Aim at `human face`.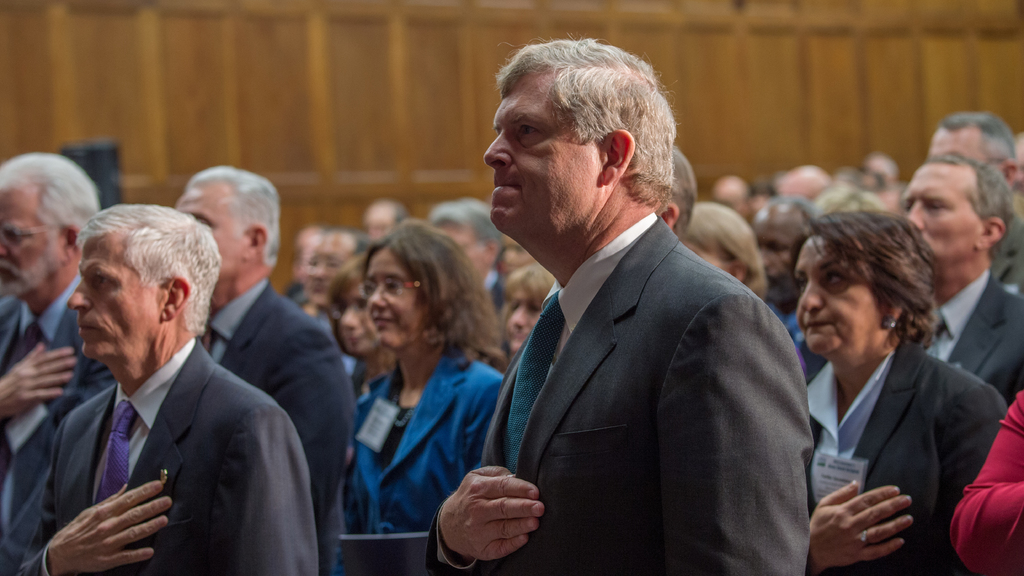
Aimed at 748/211/811/300.
